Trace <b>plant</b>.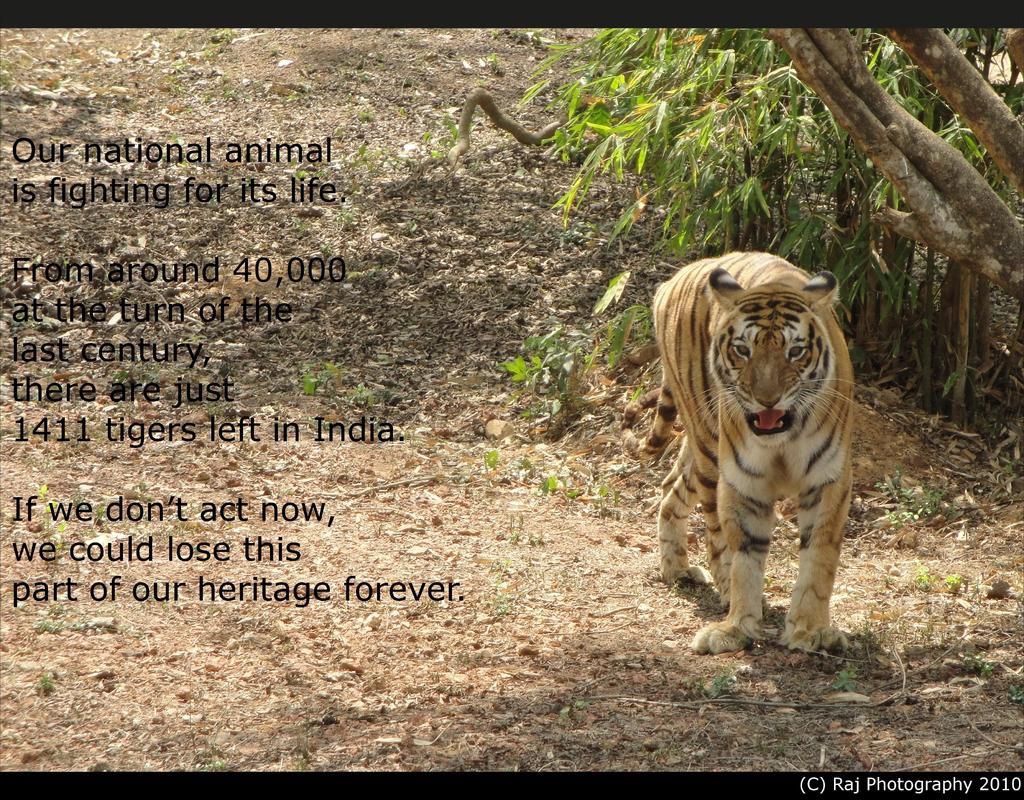
Traced to <box>1006,669,1023,710</box>.
